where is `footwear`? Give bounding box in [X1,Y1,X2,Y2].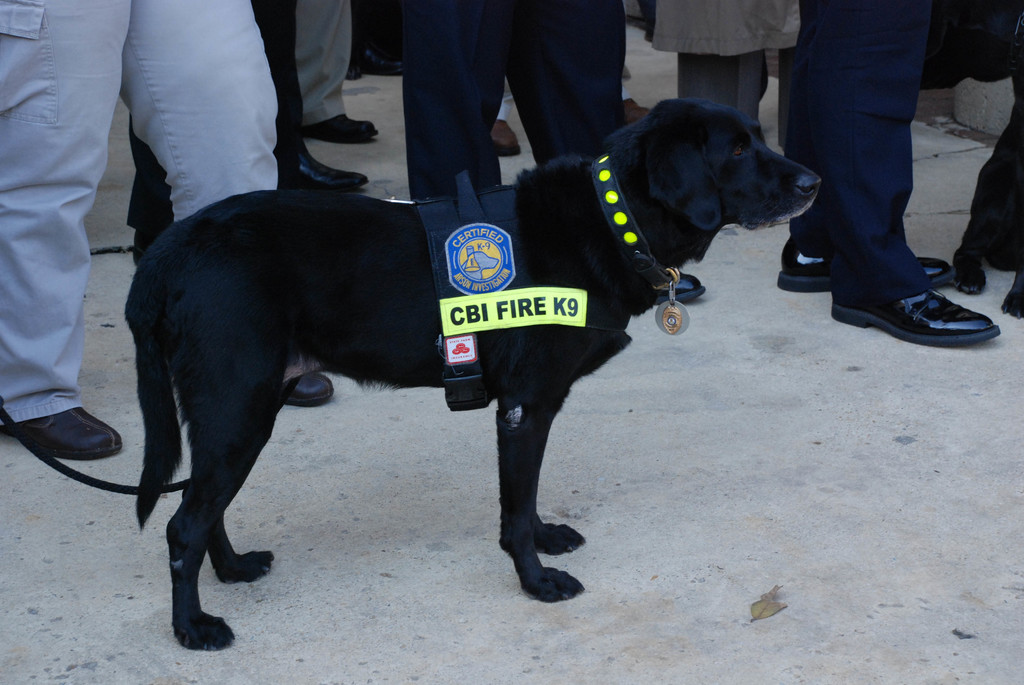
[488,120,521,157].
